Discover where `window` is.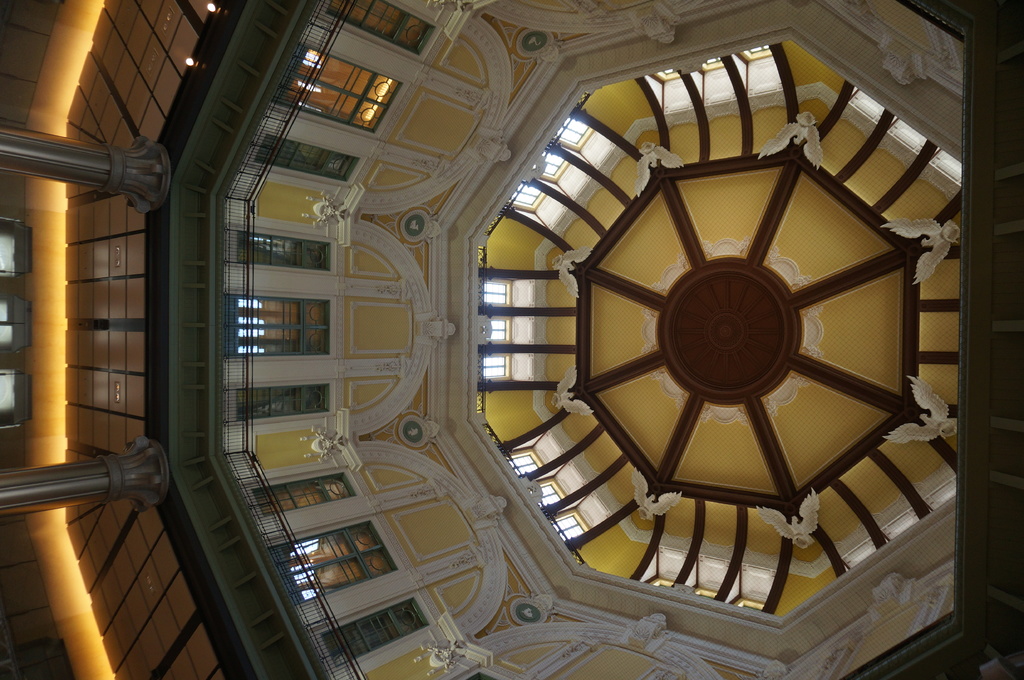
Discovered at Rect(256, 131, 358, 182).
